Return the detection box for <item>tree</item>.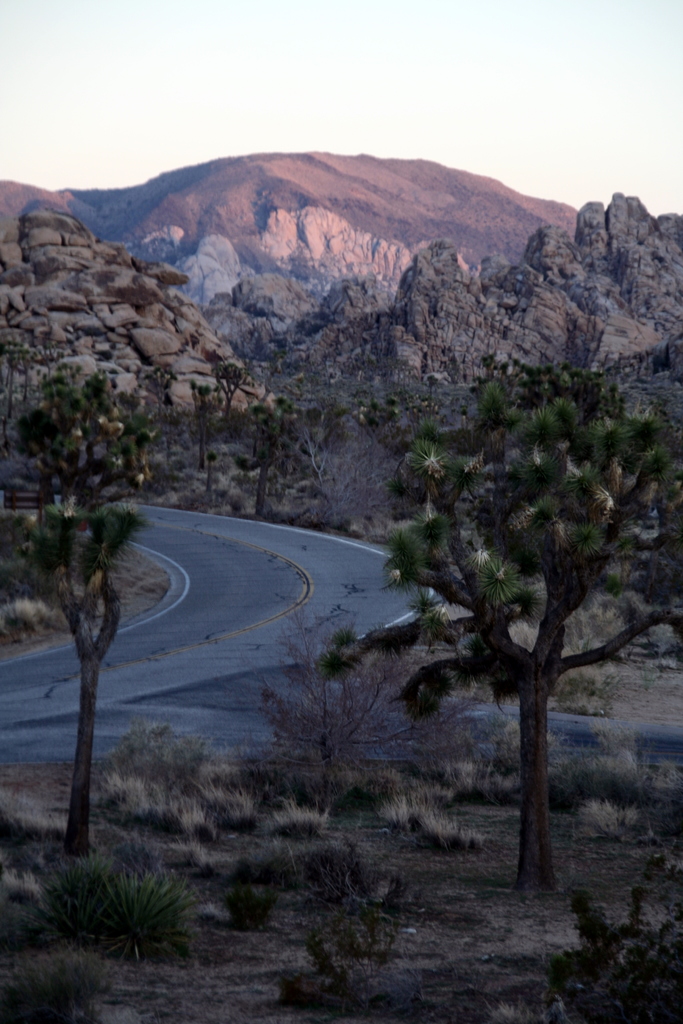
[197, 349, 262, 426].
